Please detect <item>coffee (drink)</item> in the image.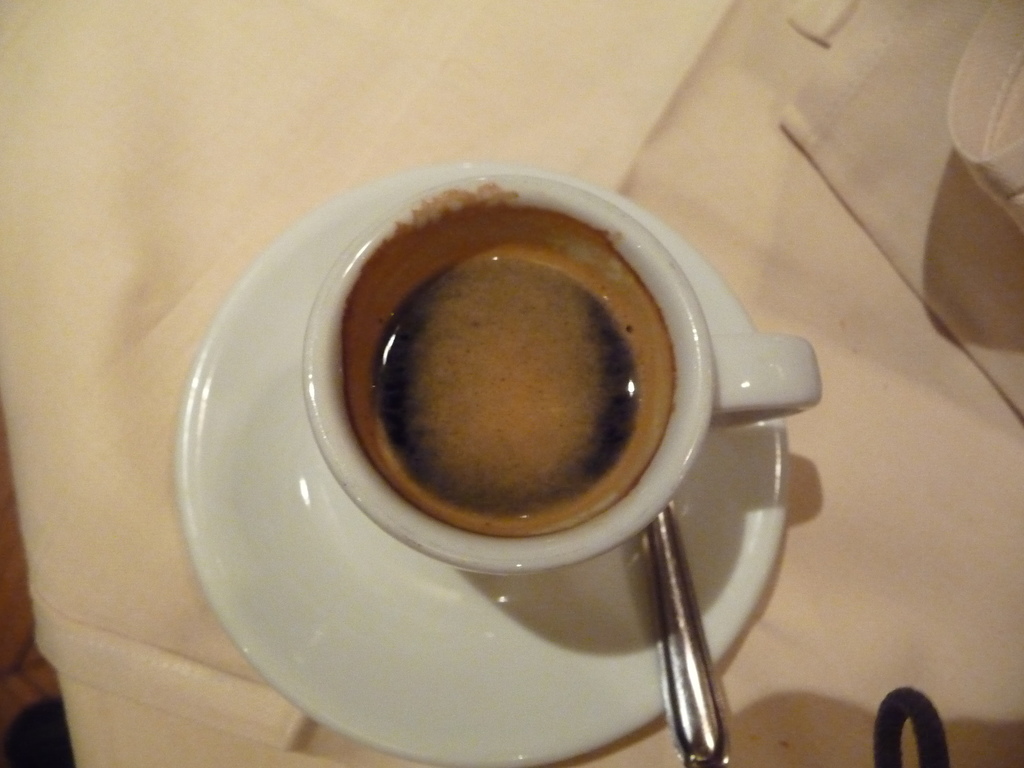
342:183:680:543.
